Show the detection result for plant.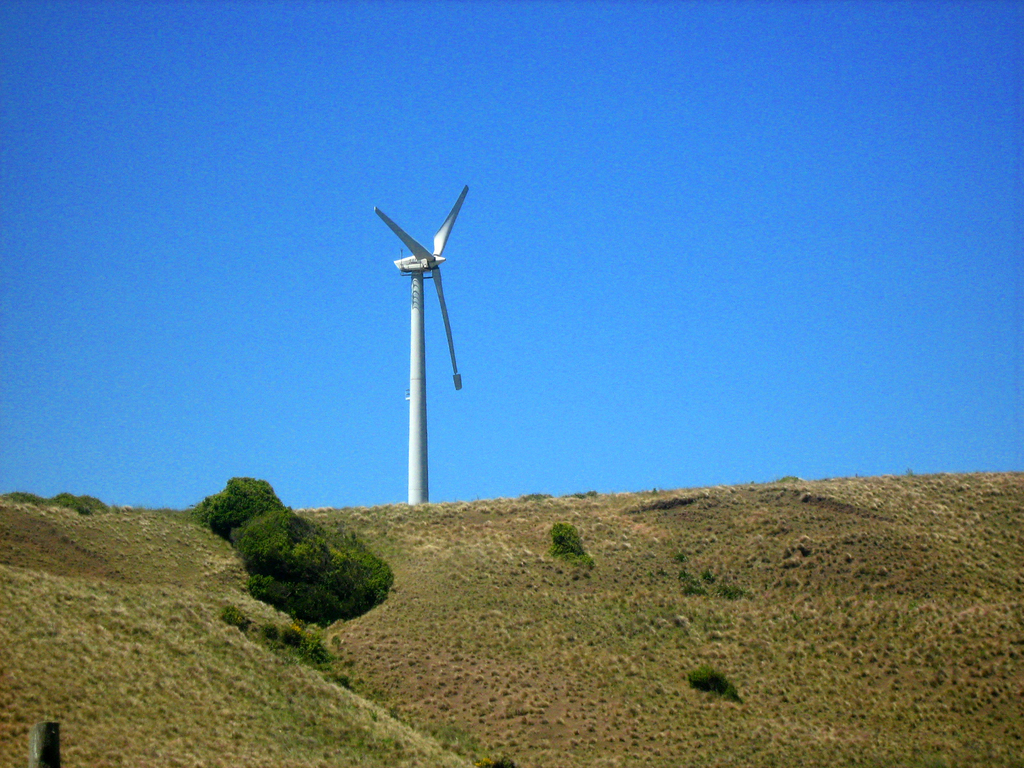
212 602 359 691.
